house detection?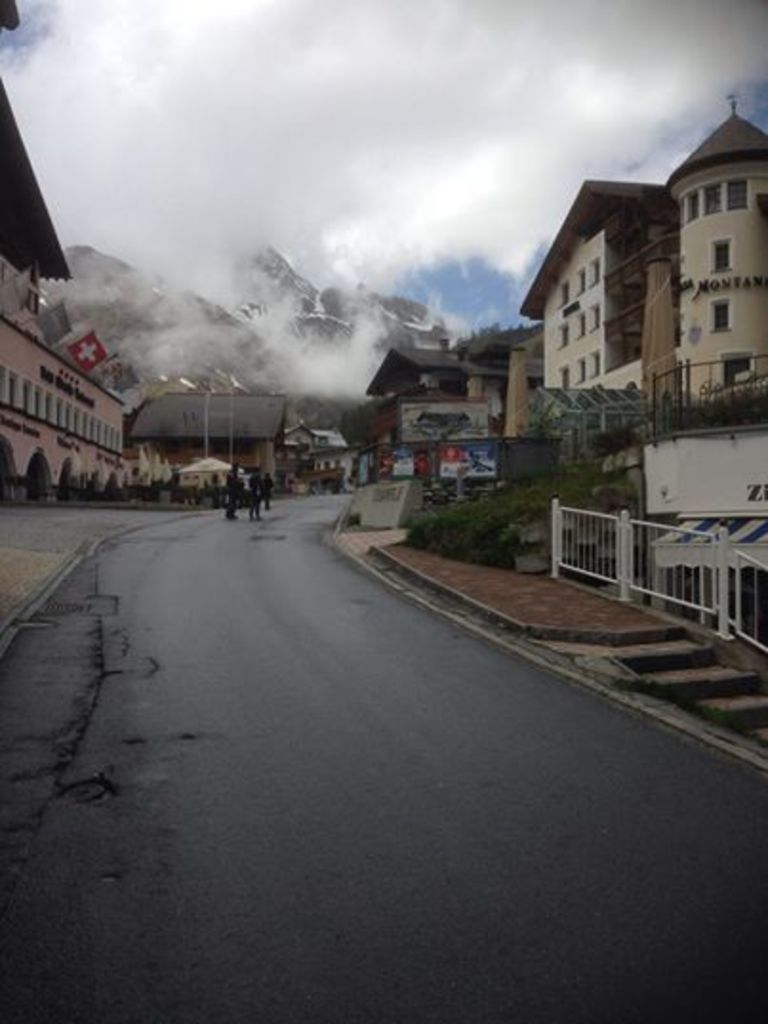
crop(278, 406, 362, 500)
